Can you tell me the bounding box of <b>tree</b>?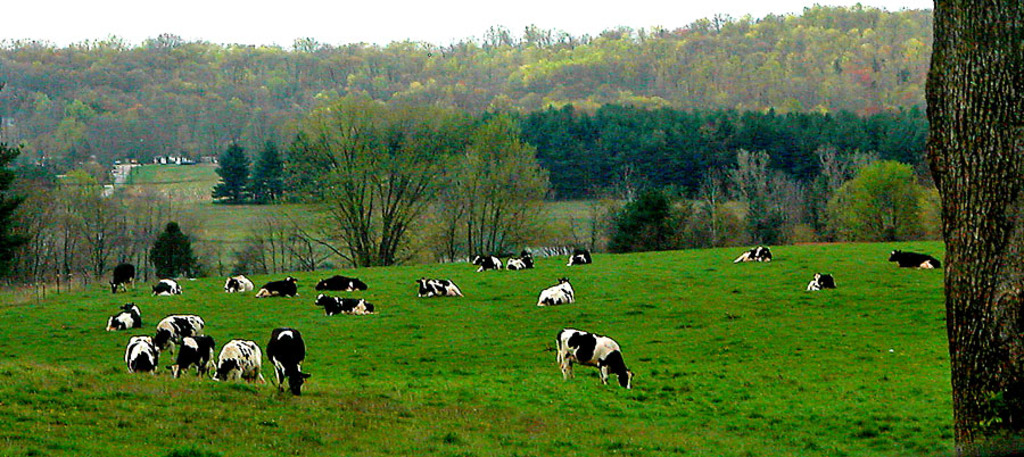
<bbox>523, 108, 597, 199</bbox>.
